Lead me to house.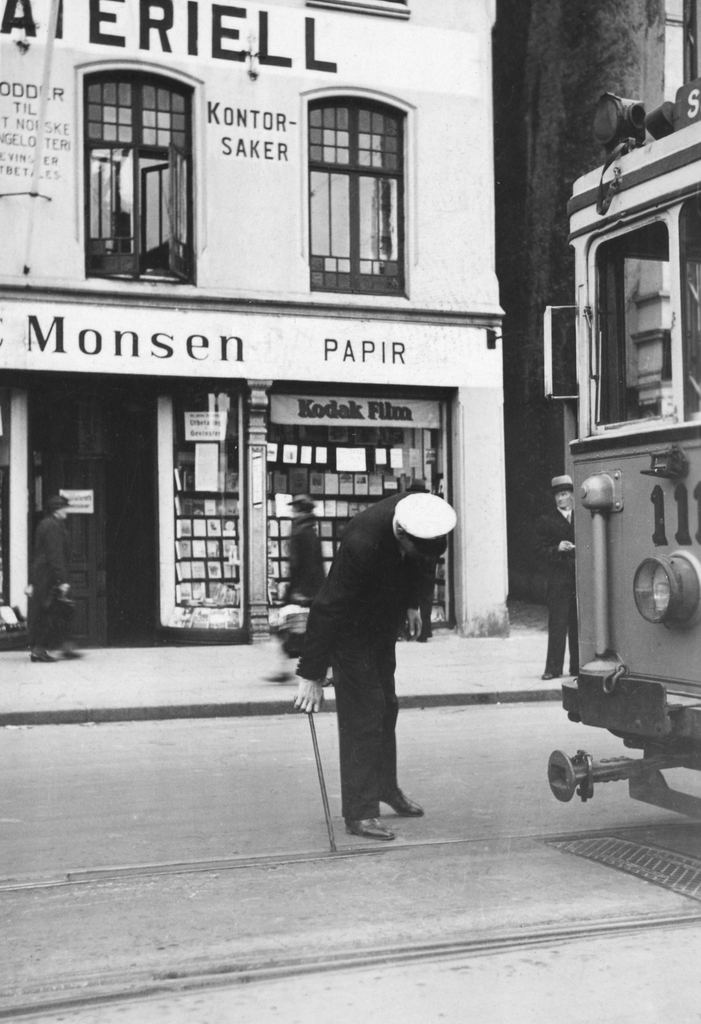
Lead to box=[0, 0, 521, 648].
